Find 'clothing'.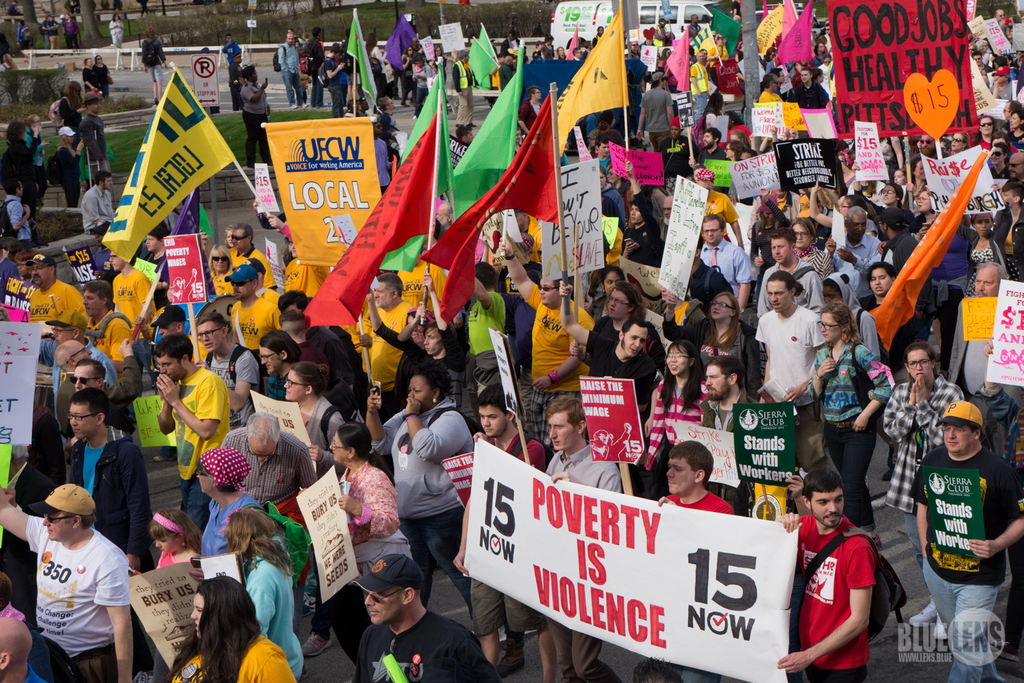
x1=746 y1=218 x2=792 y2=263.
